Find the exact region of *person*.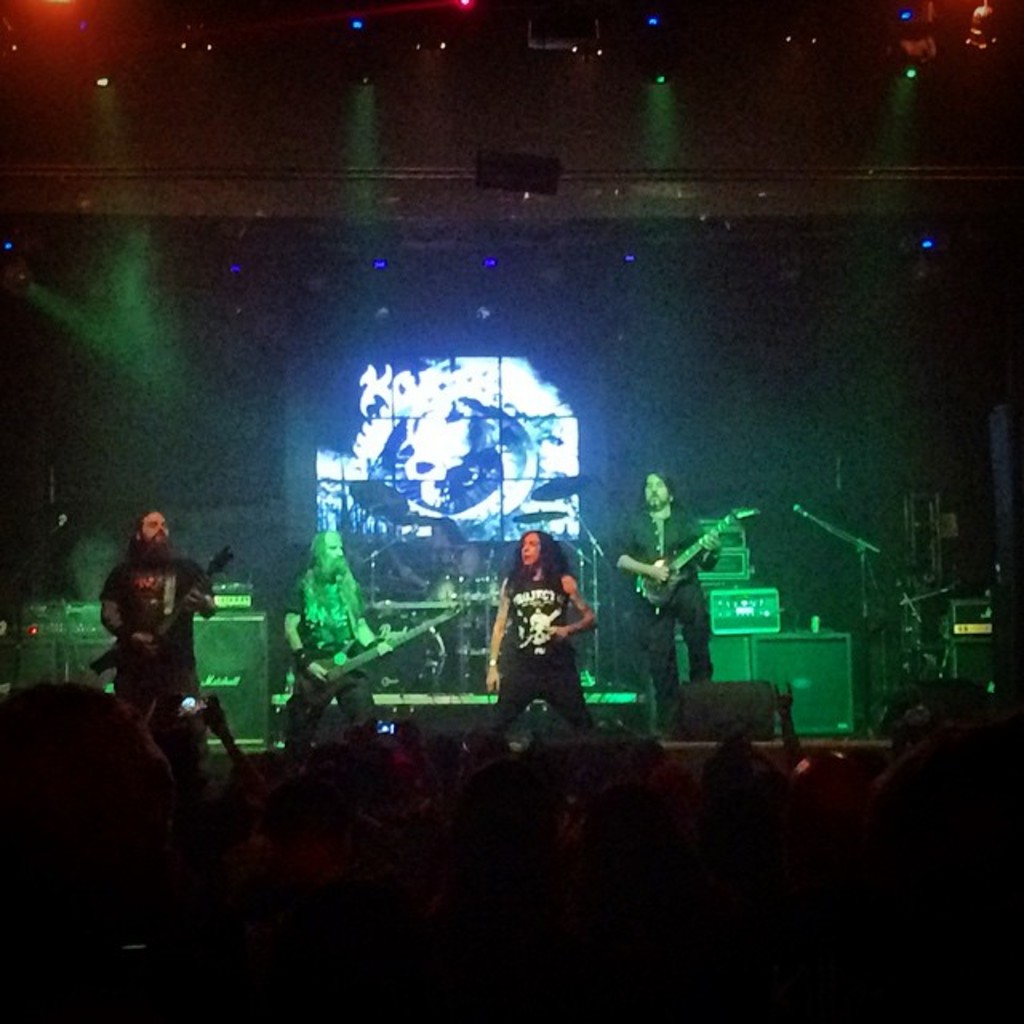
Exact region: 611:466:726:712.
